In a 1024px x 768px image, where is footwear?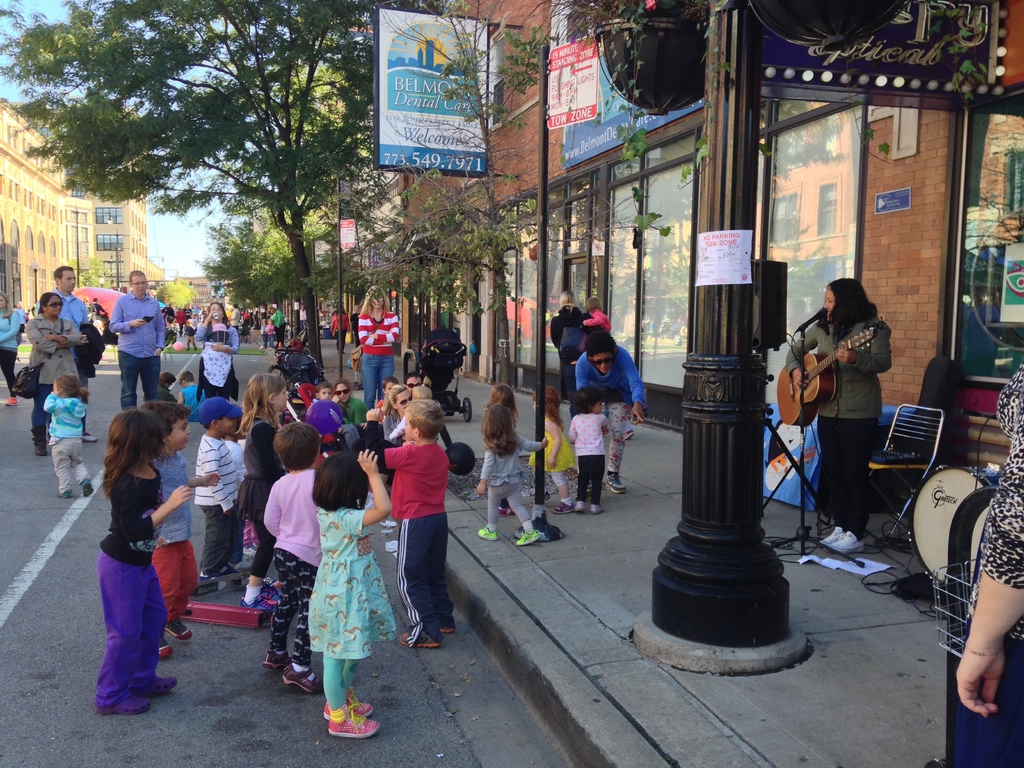
31:428:49:451.
